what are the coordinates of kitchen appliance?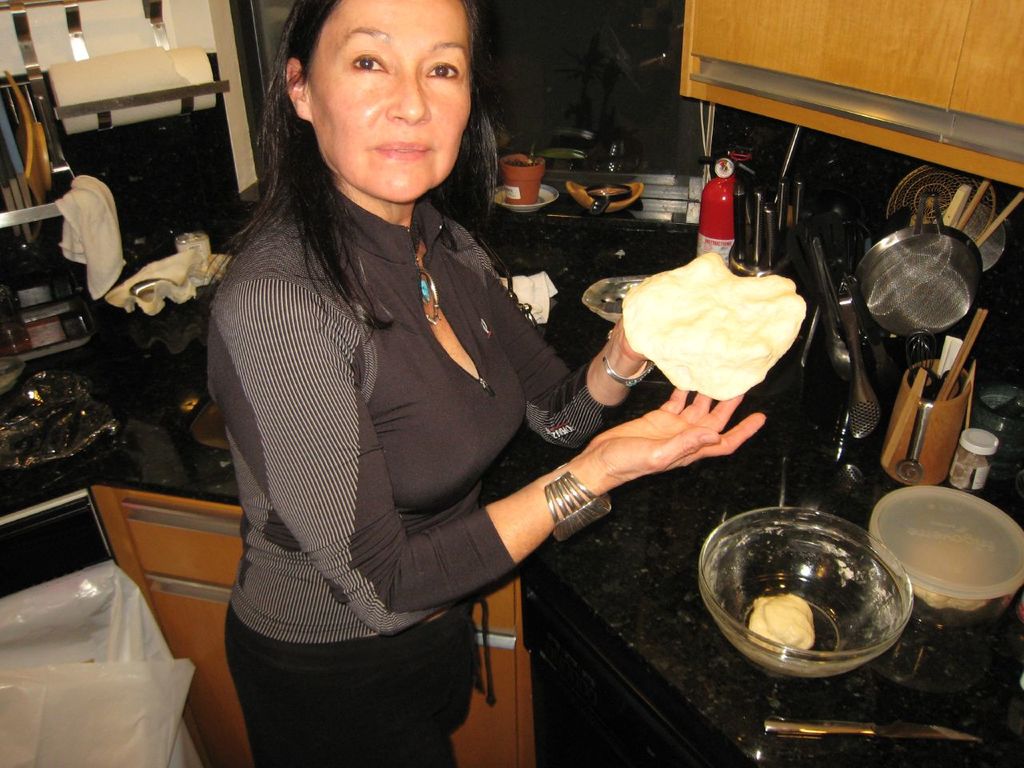
<box>734,170,802,270</box>.
